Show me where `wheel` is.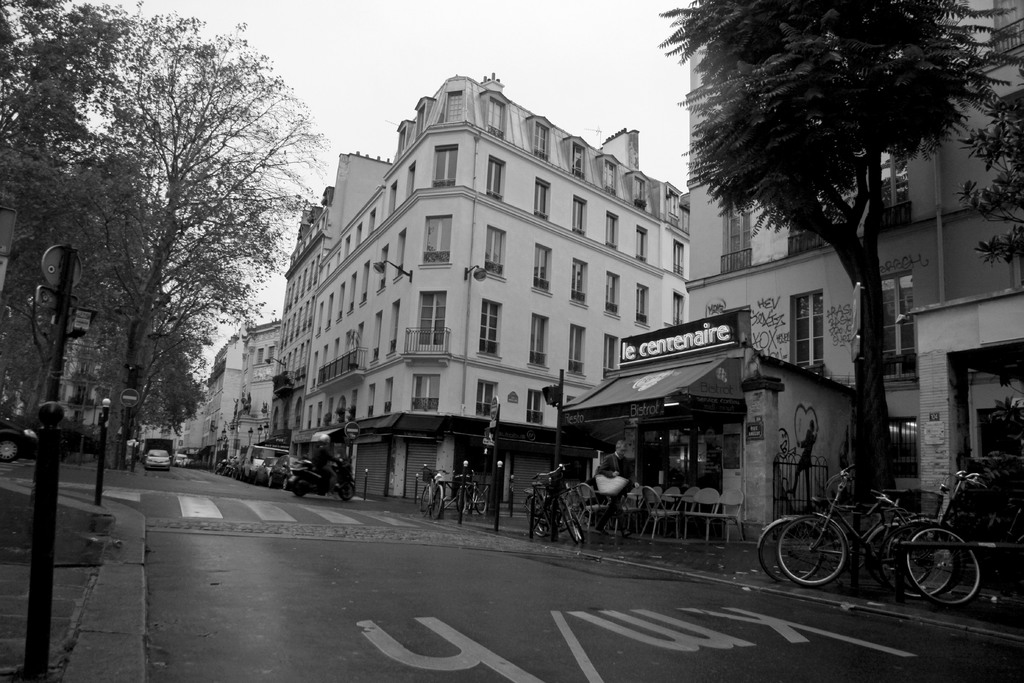
`wheel` is at crop(871, 528, 936, 584).
